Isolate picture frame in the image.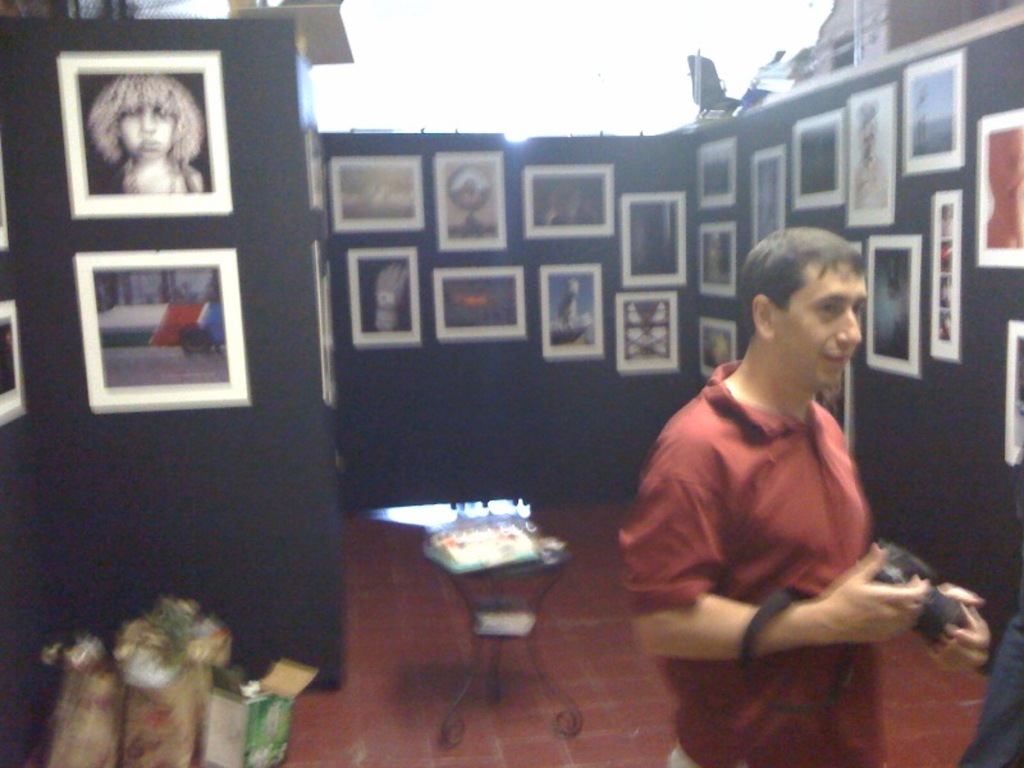
Isolated region: BBox(538, 255, 603, 364).
